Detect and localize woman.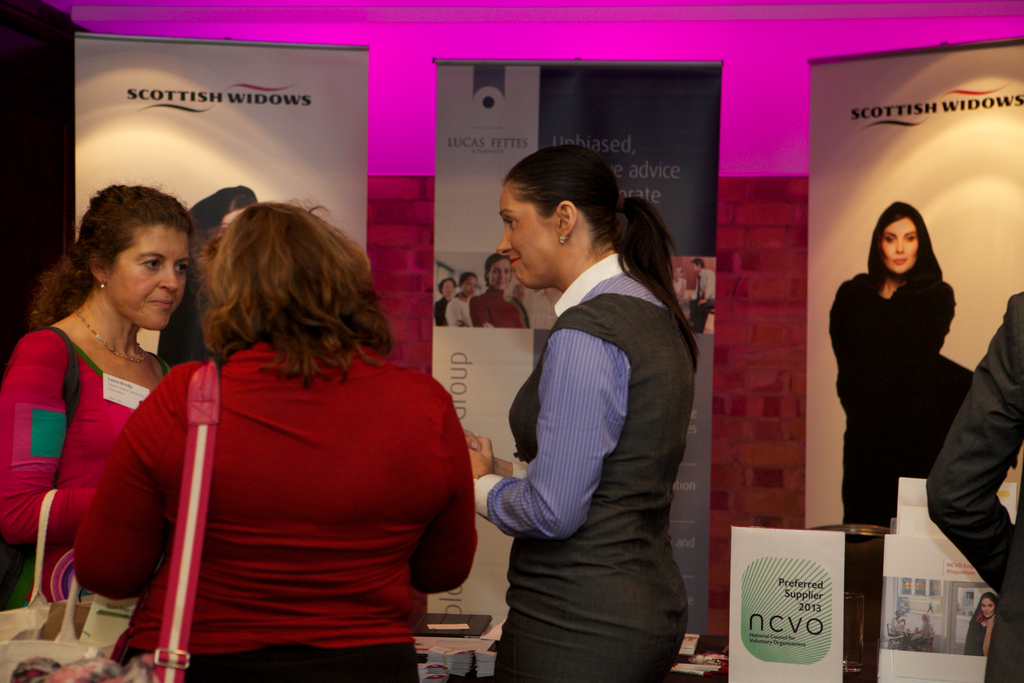
Localized at rect(472, 257, 529, 325).
